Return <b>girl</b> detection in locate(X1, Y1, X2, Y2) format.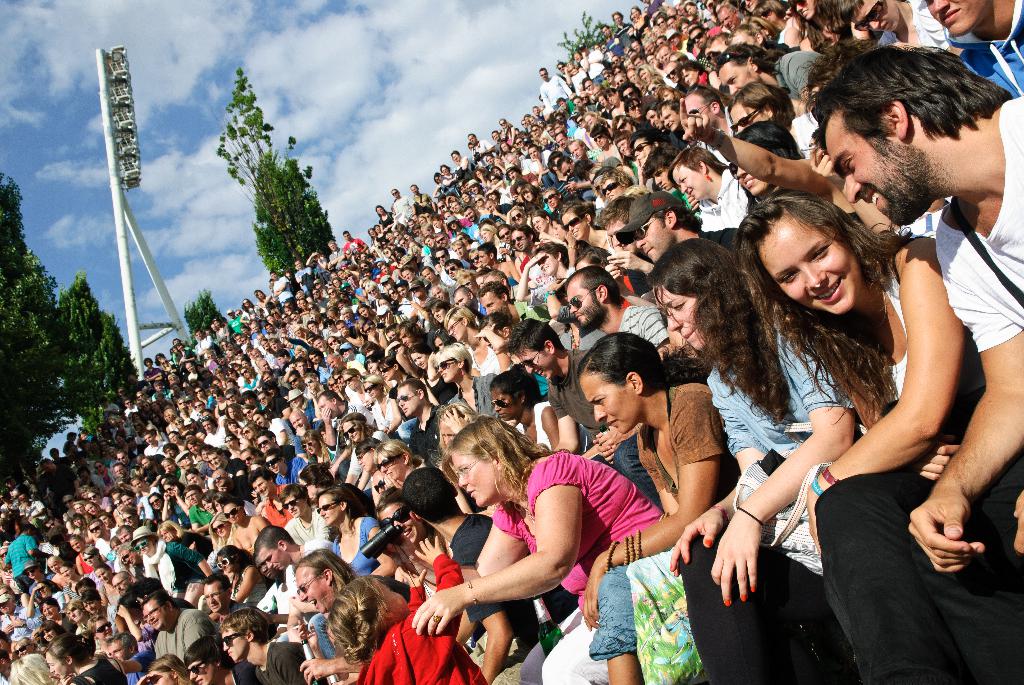
locate(136, 403, 141, 412).
